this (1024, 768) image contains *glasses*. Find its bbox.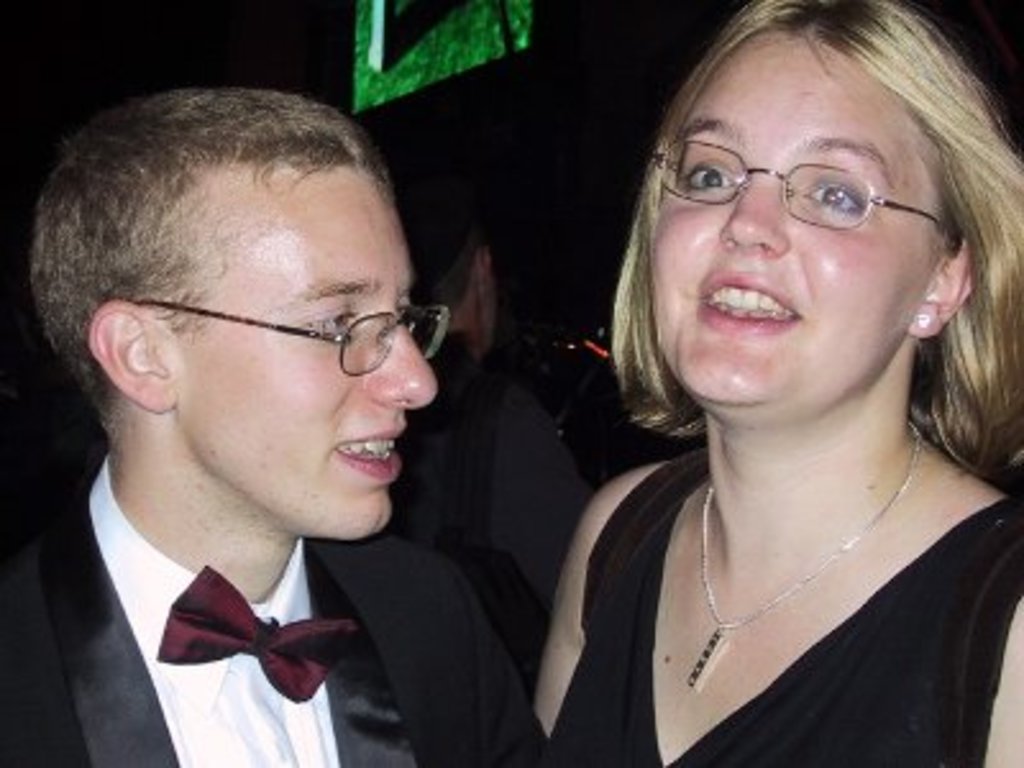
select_region(136, 294, 456, 381).
